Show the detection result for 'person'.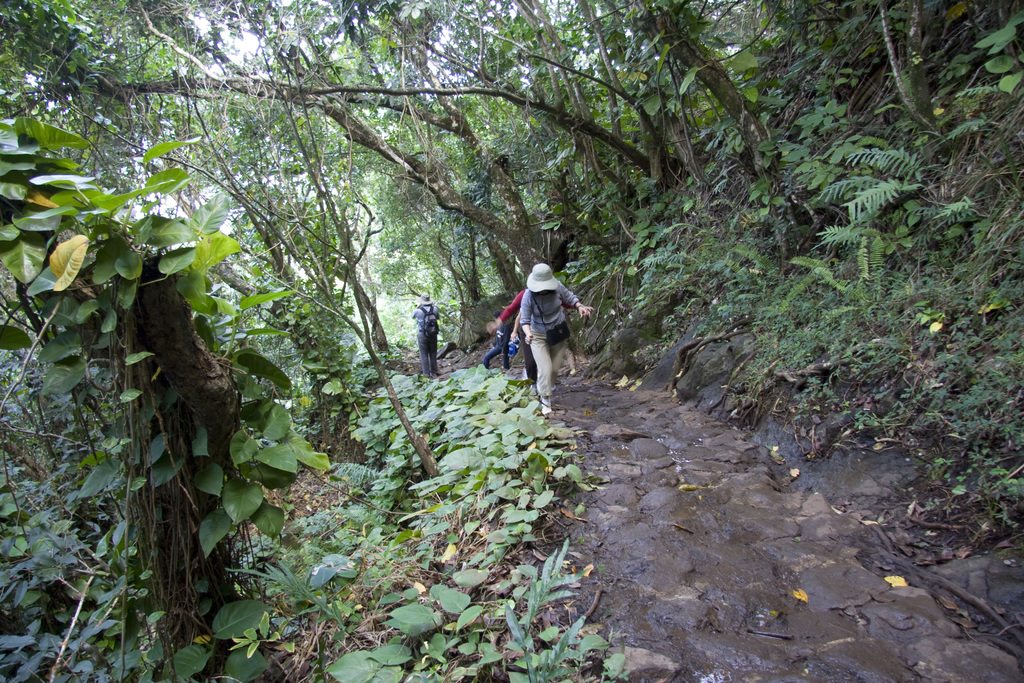
BBox(481, 289, 525, 377).
